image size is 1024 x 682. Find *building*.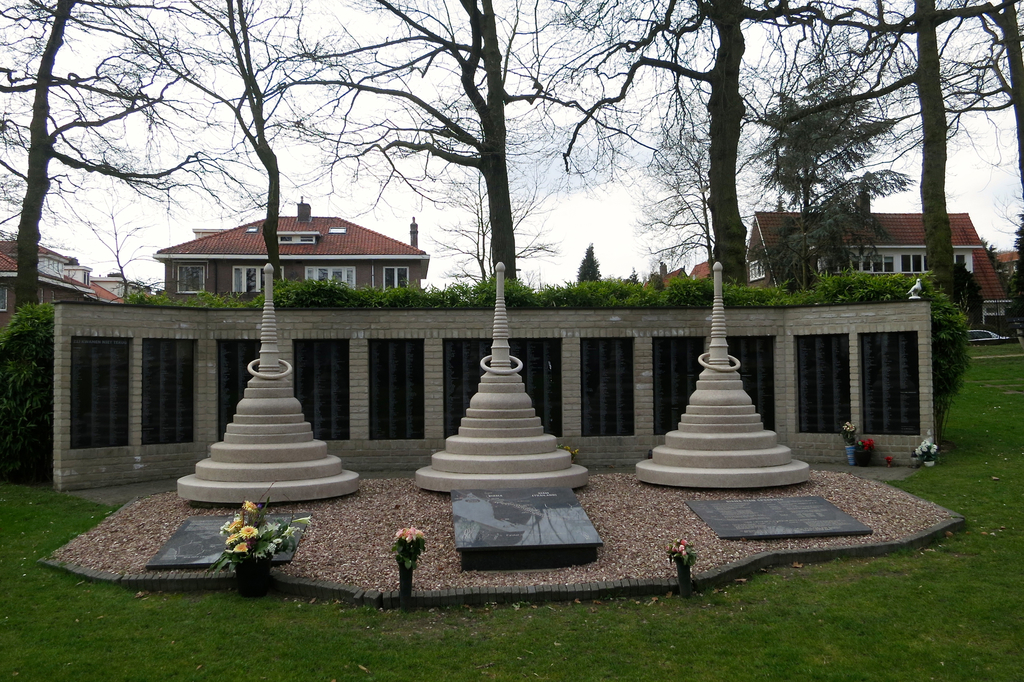
740,199,1012,343.
